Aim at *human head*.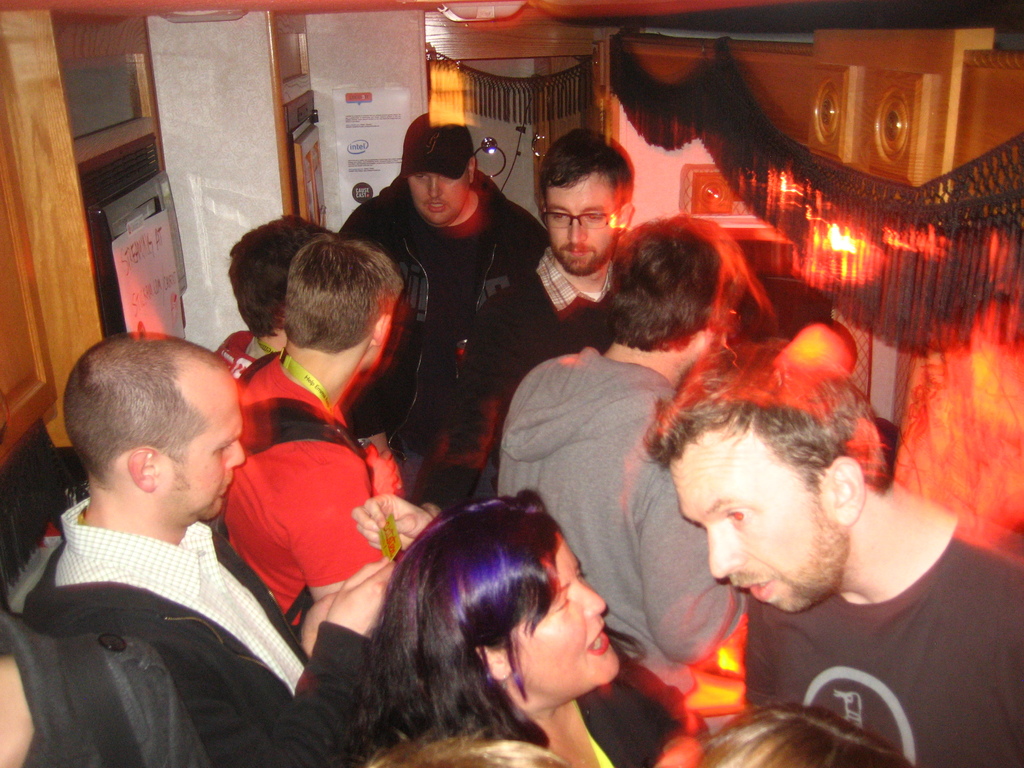
Aimed at [left=385, top=492, right=627, bottom=708].
